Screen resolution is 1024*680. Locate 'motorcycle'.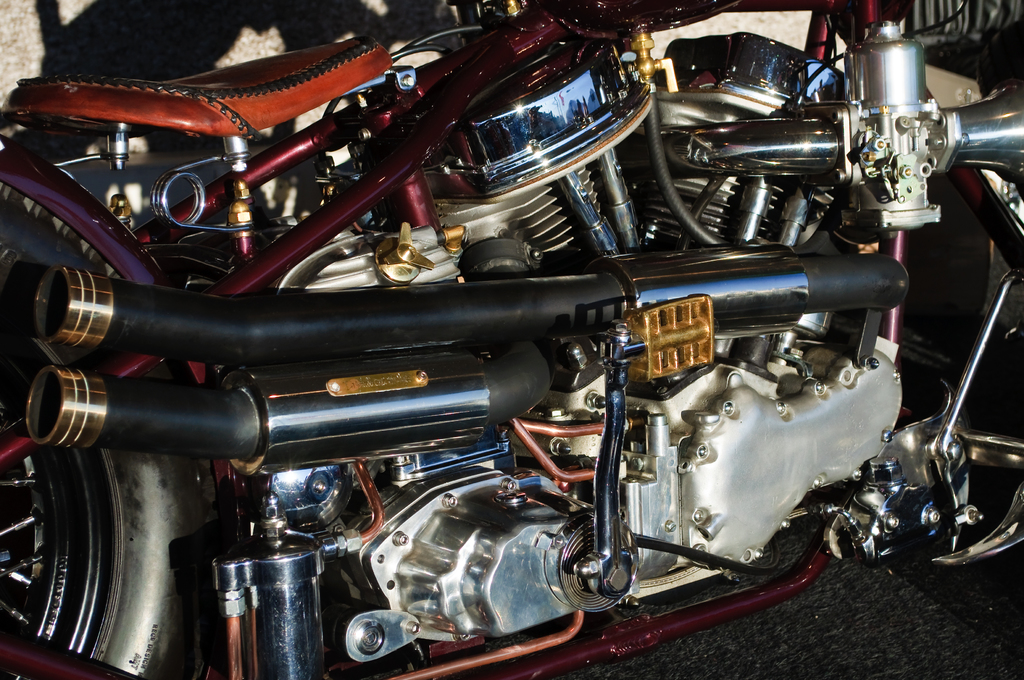
<bbox>1, 9, 1011, 679</bbox>.
